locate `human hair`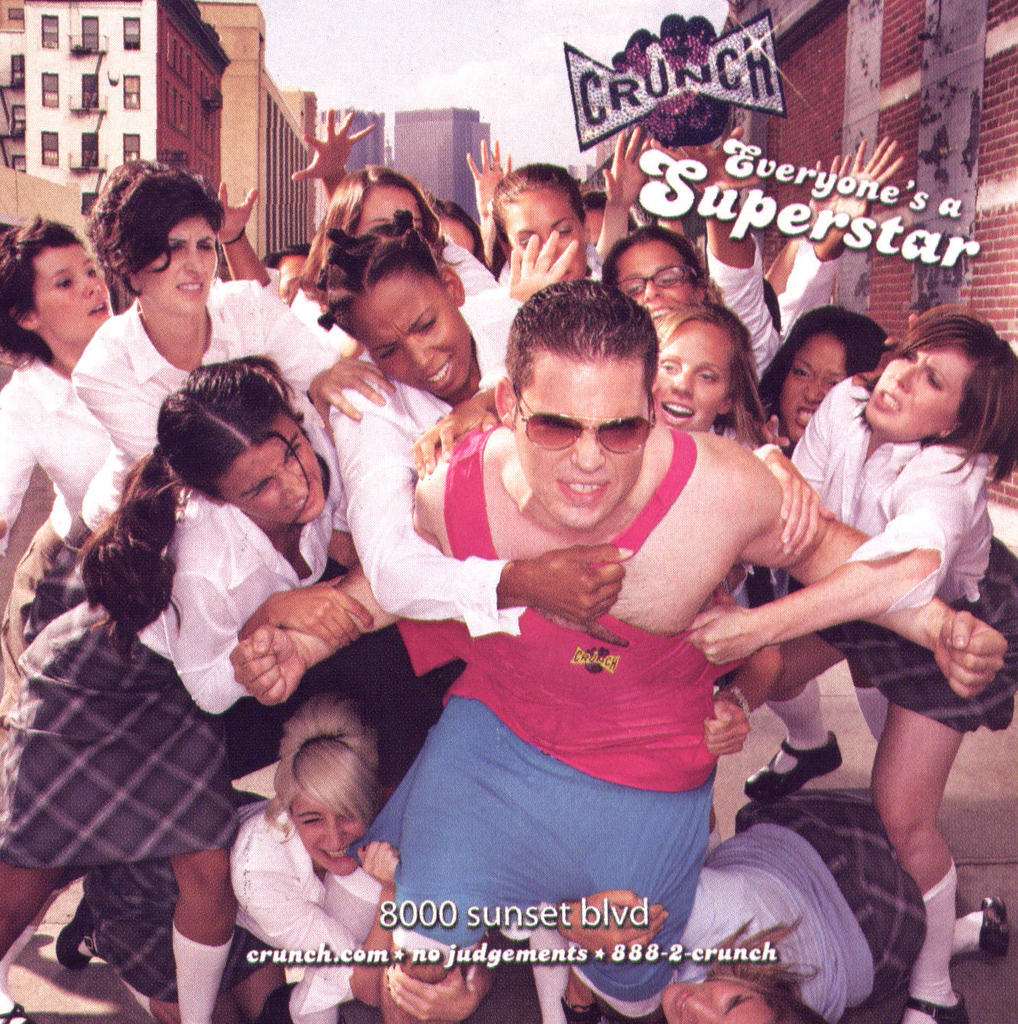
pyautogui.locateOnScreen(263, 242, 311, 269)
